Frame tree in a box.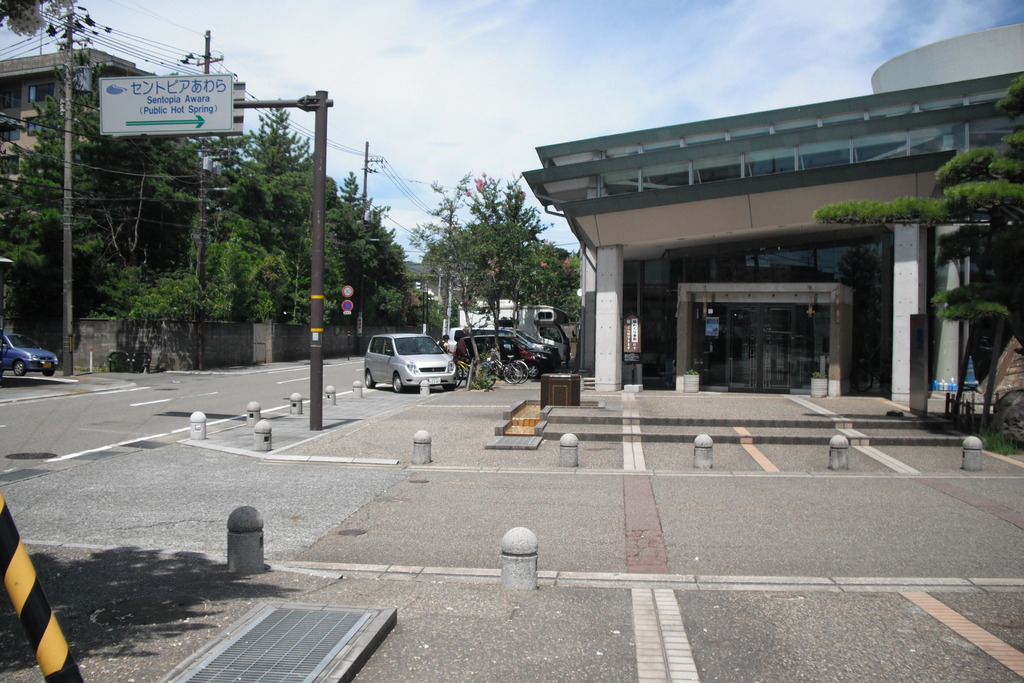
0,0,92,39.
